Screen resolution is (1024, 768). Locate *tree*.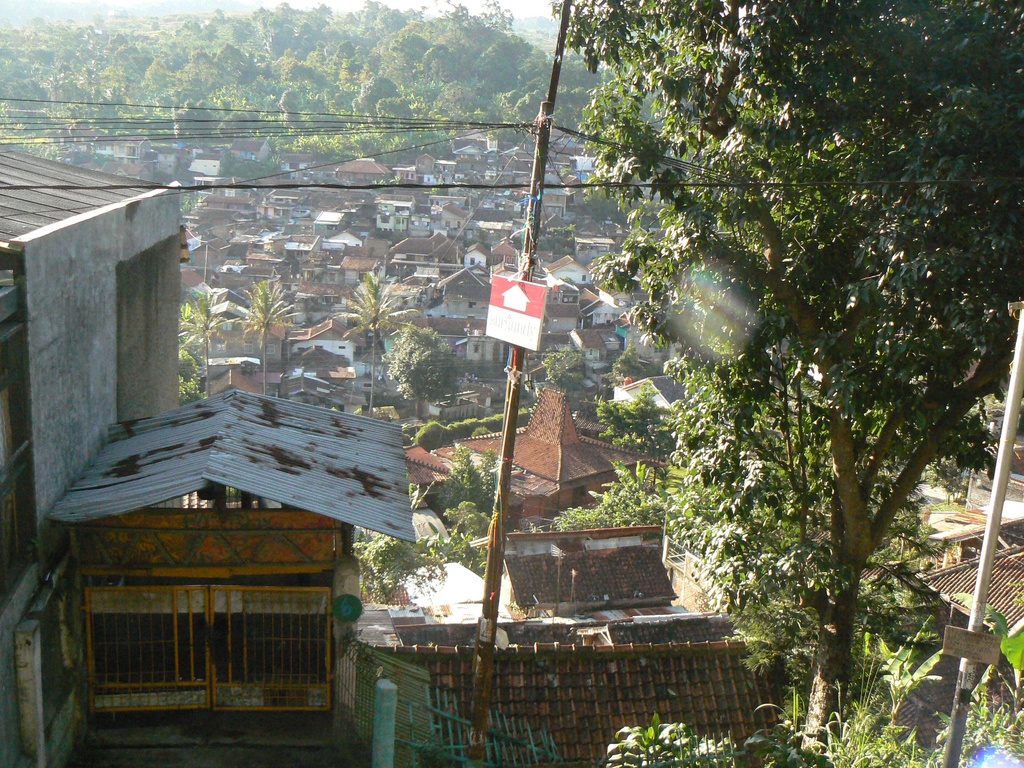
x1=545, y1=226, x2=577, y2=257.
